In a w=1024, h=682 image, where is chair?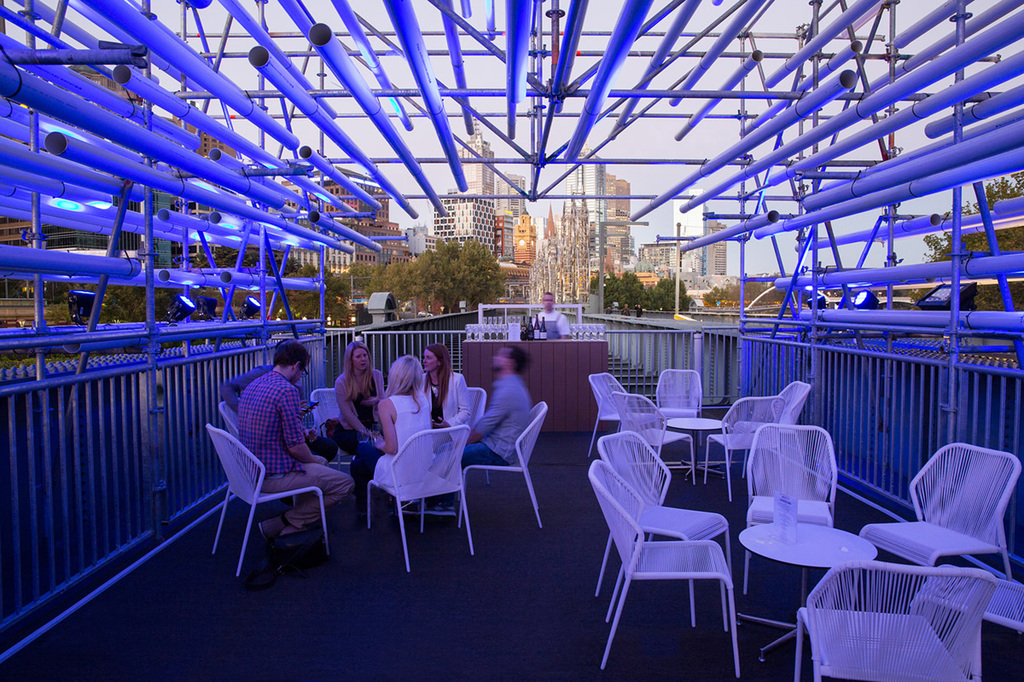
(left=857, top=440, right=1023, bottom=637).
